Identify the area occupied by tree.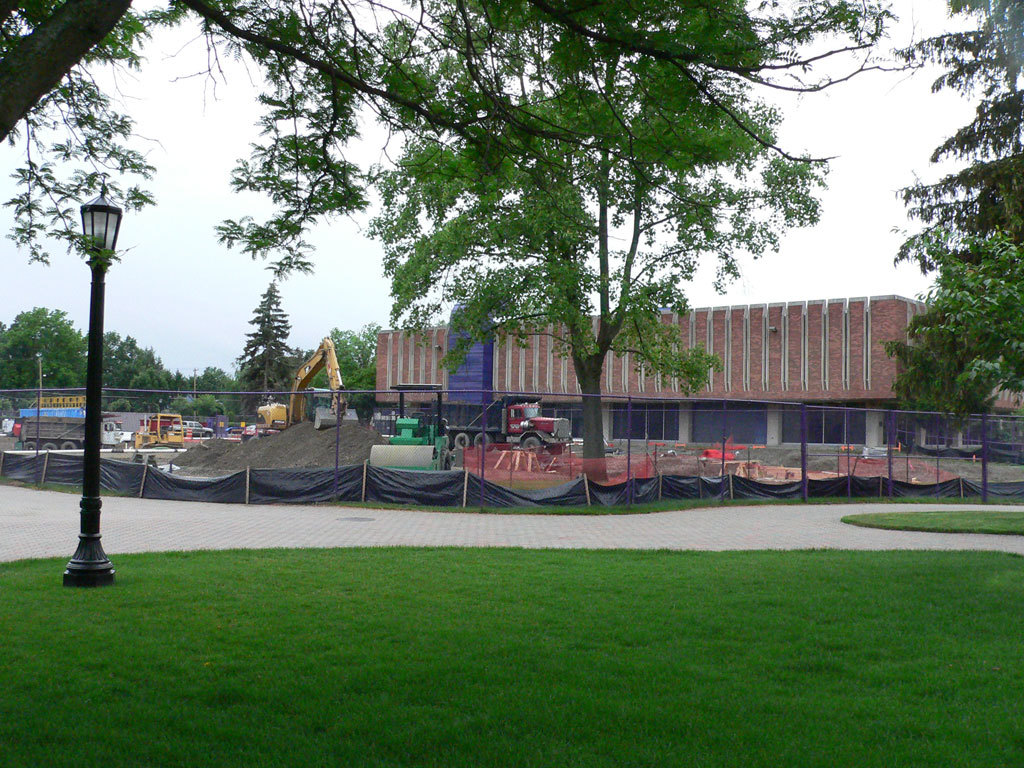
Area: {"x1": 120, "y1": 337, "x2": 173, "y2": 391}.
